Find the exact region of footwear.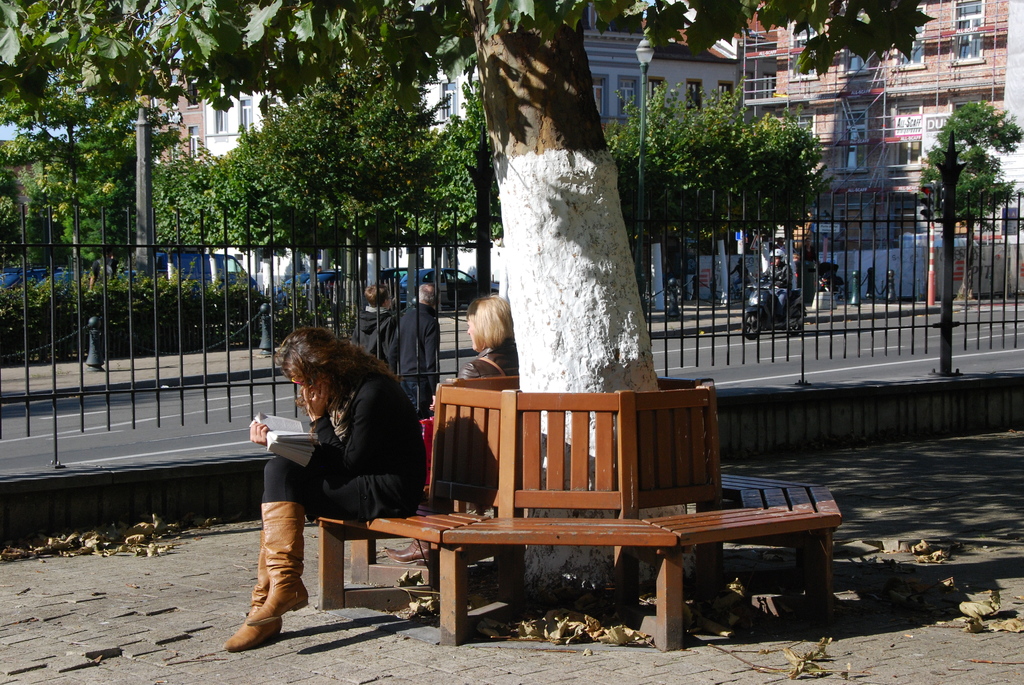
Exact region: 386, 533, 441, 563.
